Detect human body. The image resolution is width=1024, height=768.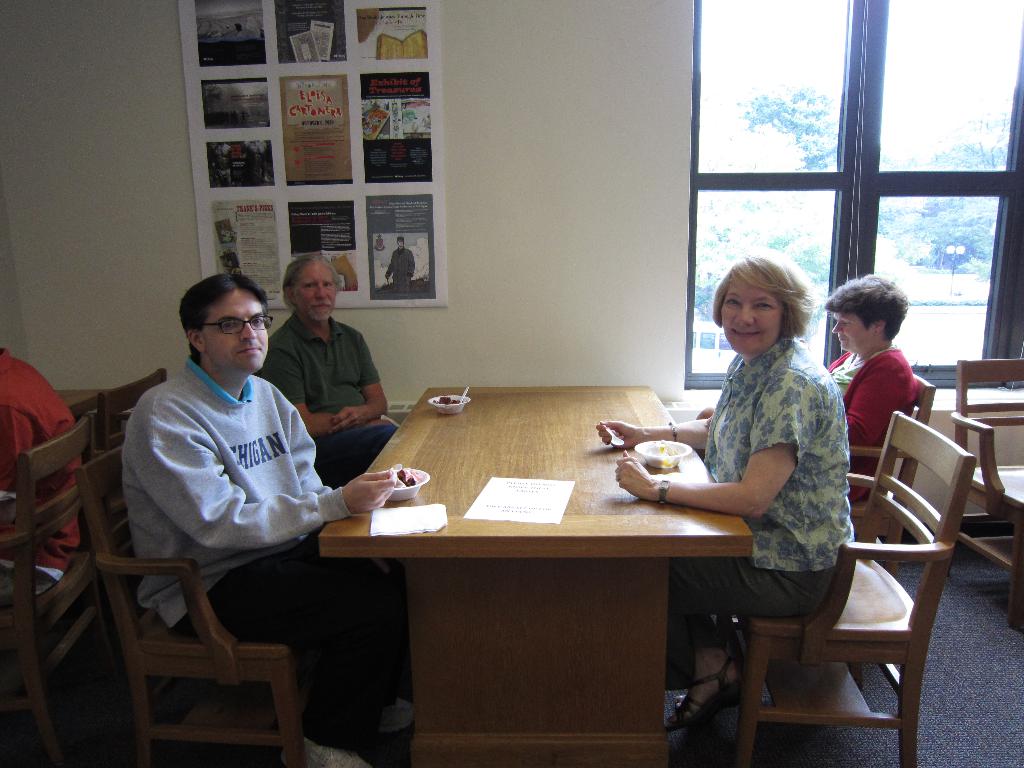
x1=106 y1=285 x2=348 y2=692.
